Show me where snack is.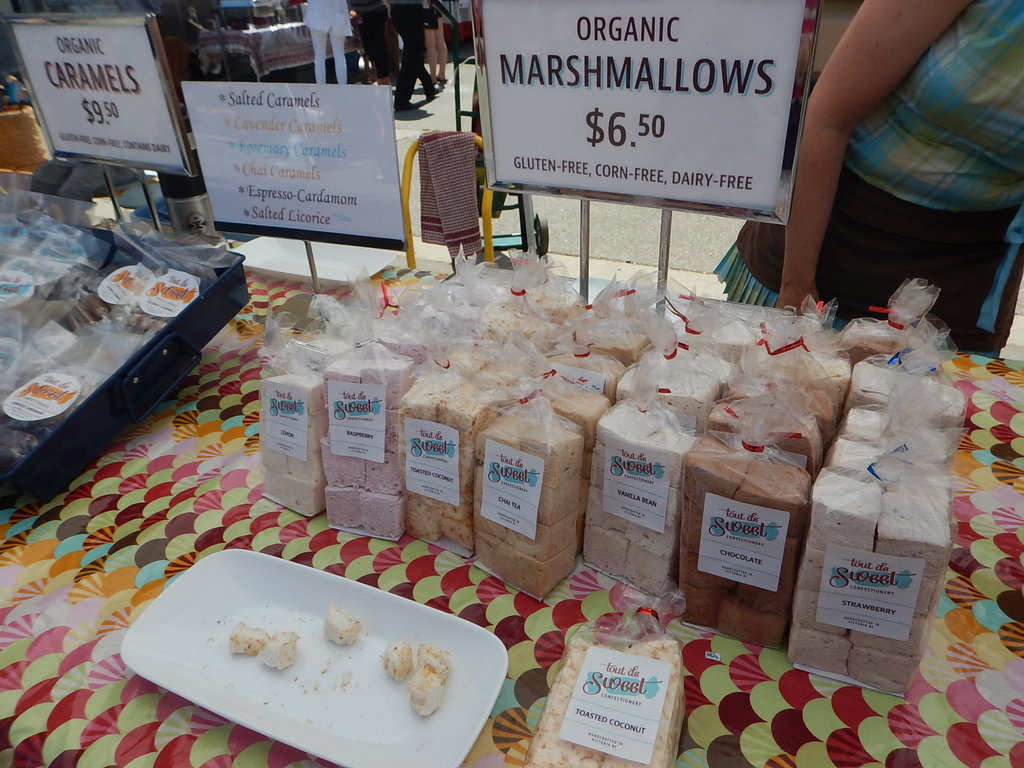
snack is at box(324, 605, 355, 649).
